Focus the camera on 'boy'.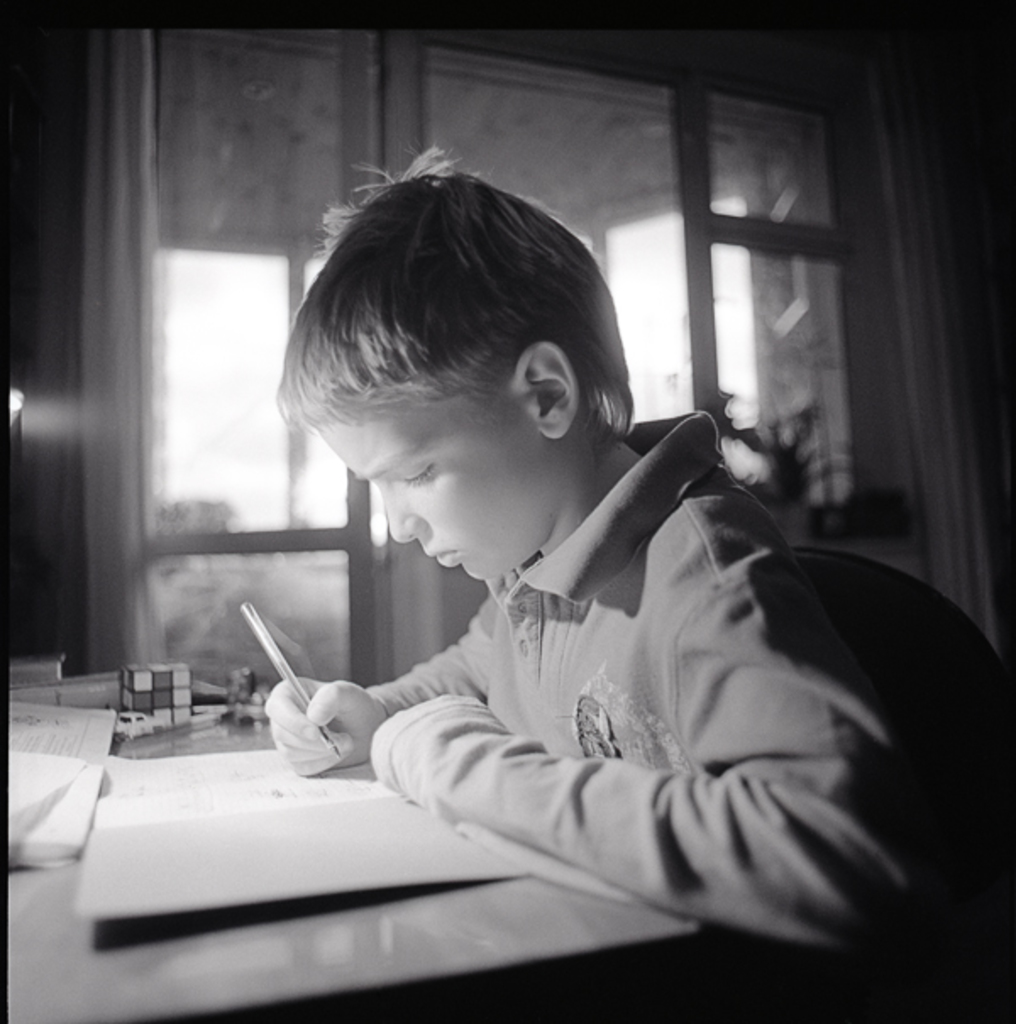
Focus region: rect(257, 161, 911, 951).
